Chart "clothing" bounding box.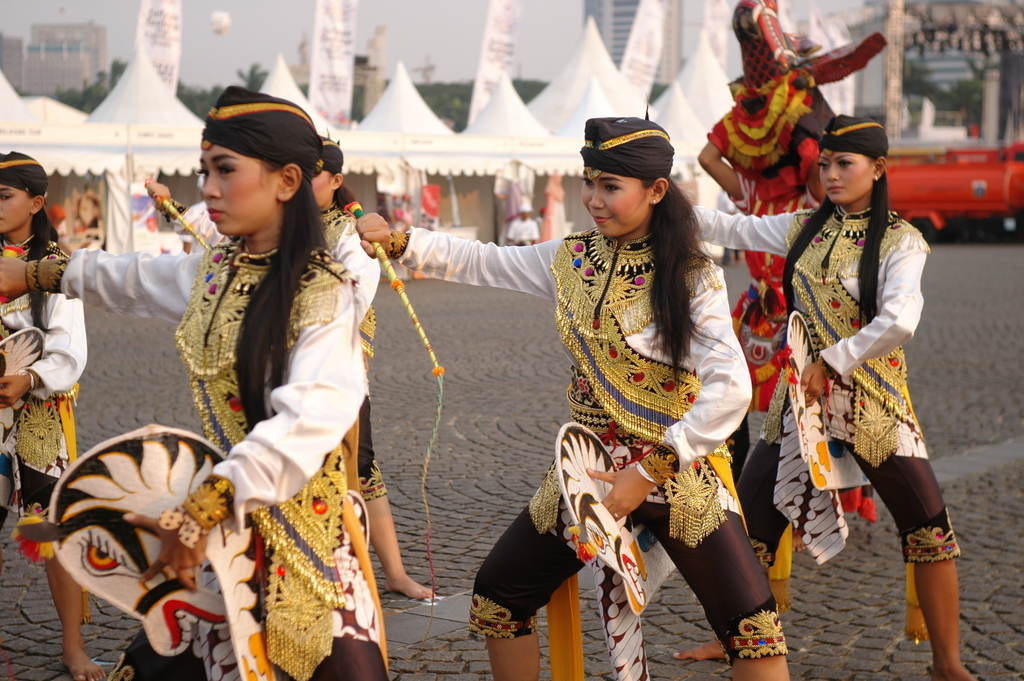
Charted: [390,198,414,223].
